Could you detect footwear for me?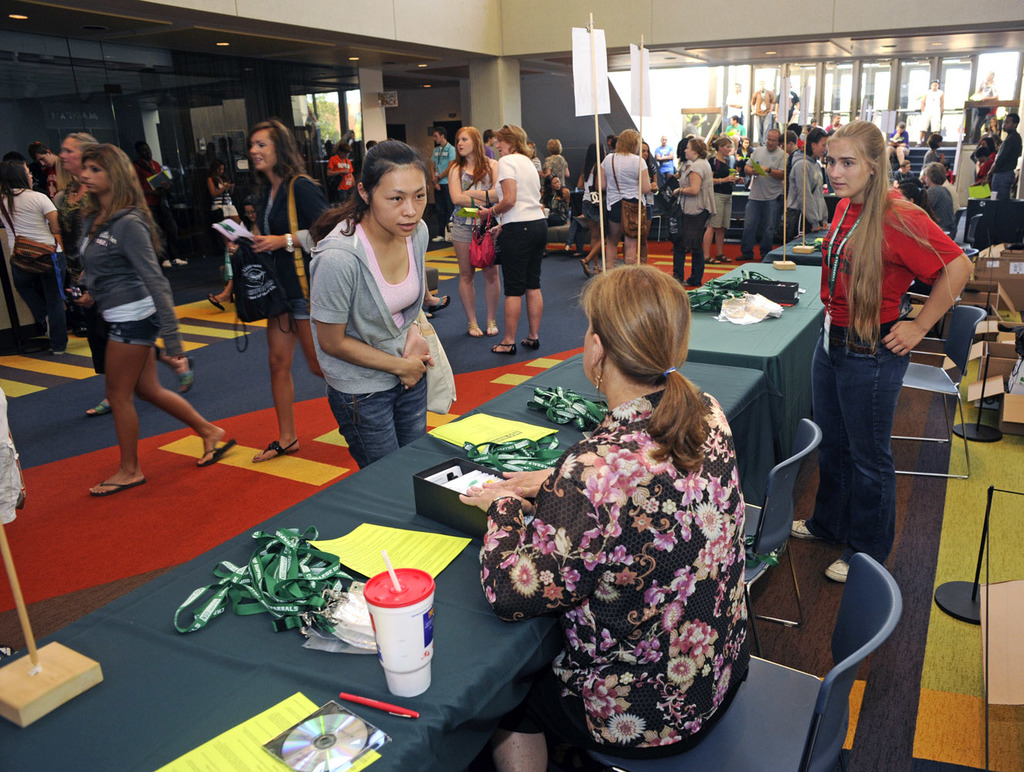
Detection result: <region>738, 254, 754, 259</region>.
